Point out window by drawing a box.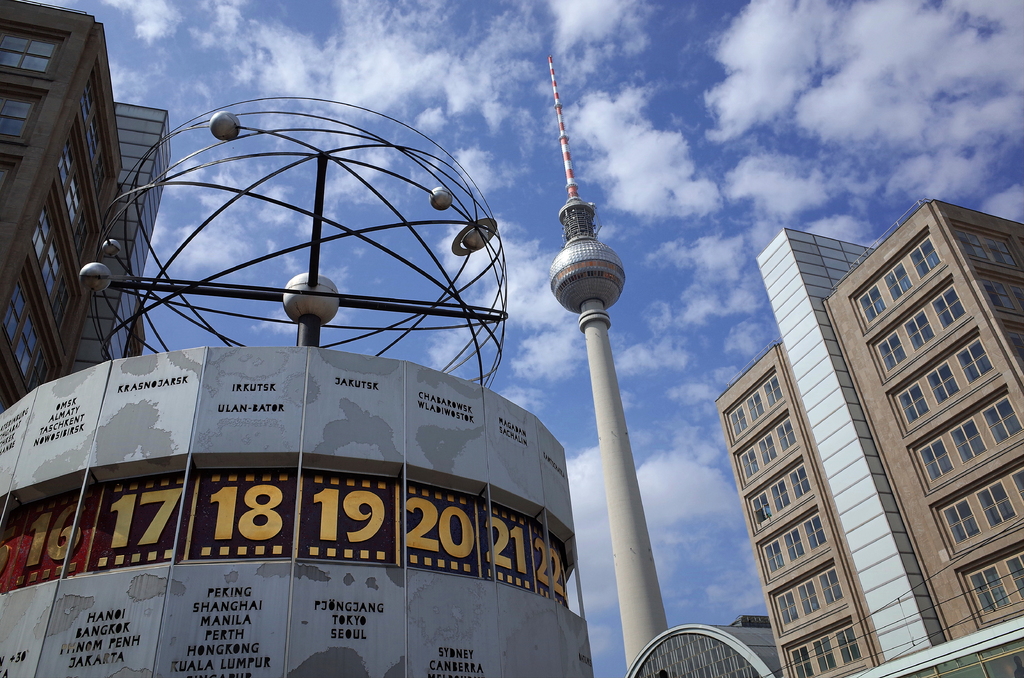
<box>873,330,902,375</box>.
